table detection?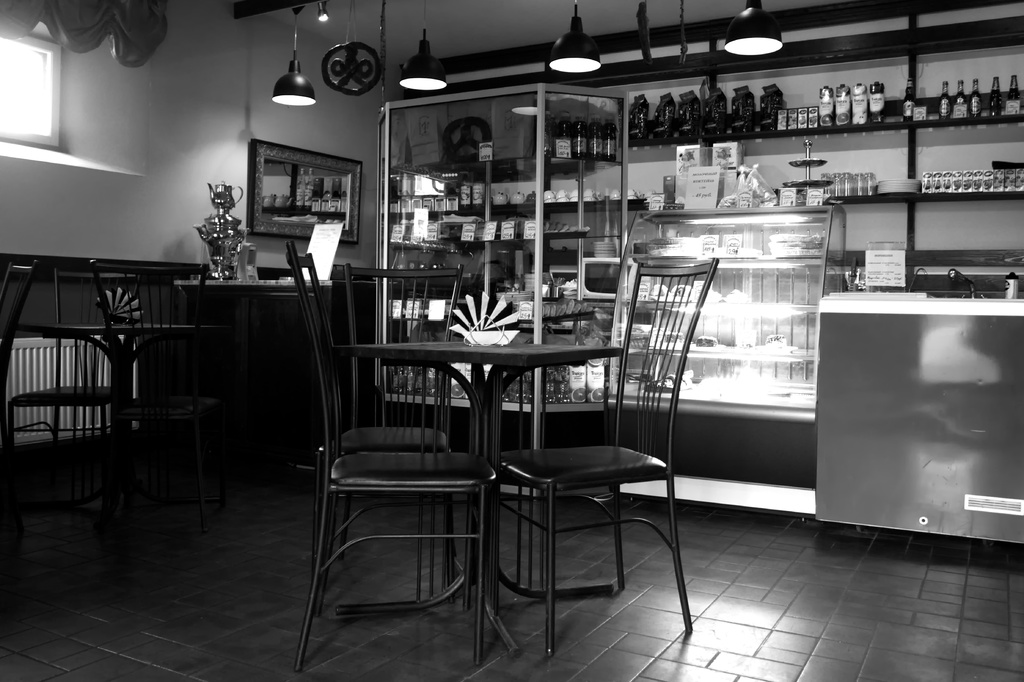
BBox(14, 320, 230, 551)
